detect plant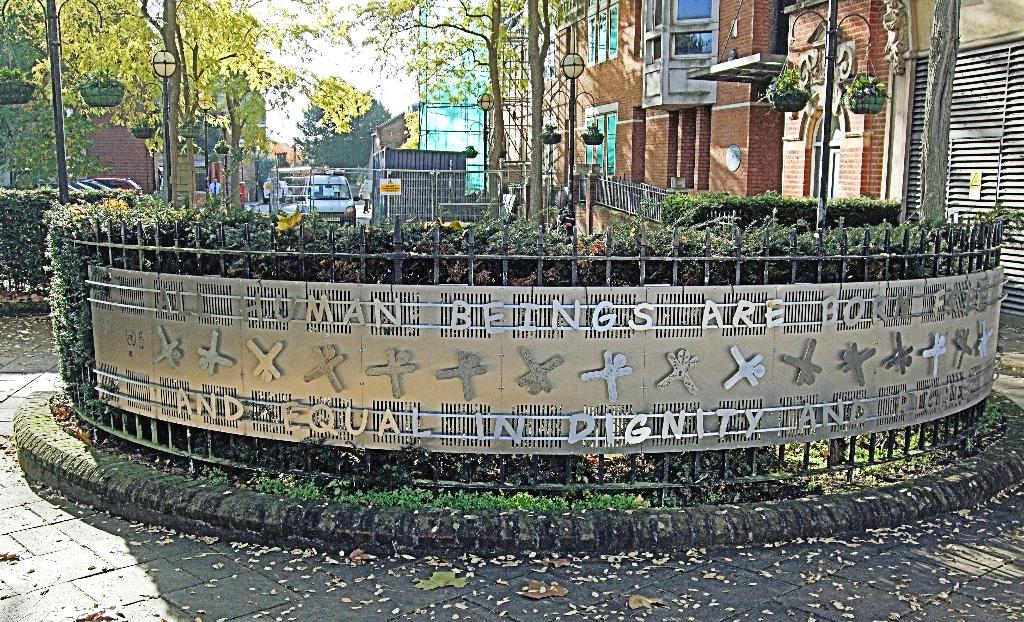
<region>758, 60, 806, 120</region>
